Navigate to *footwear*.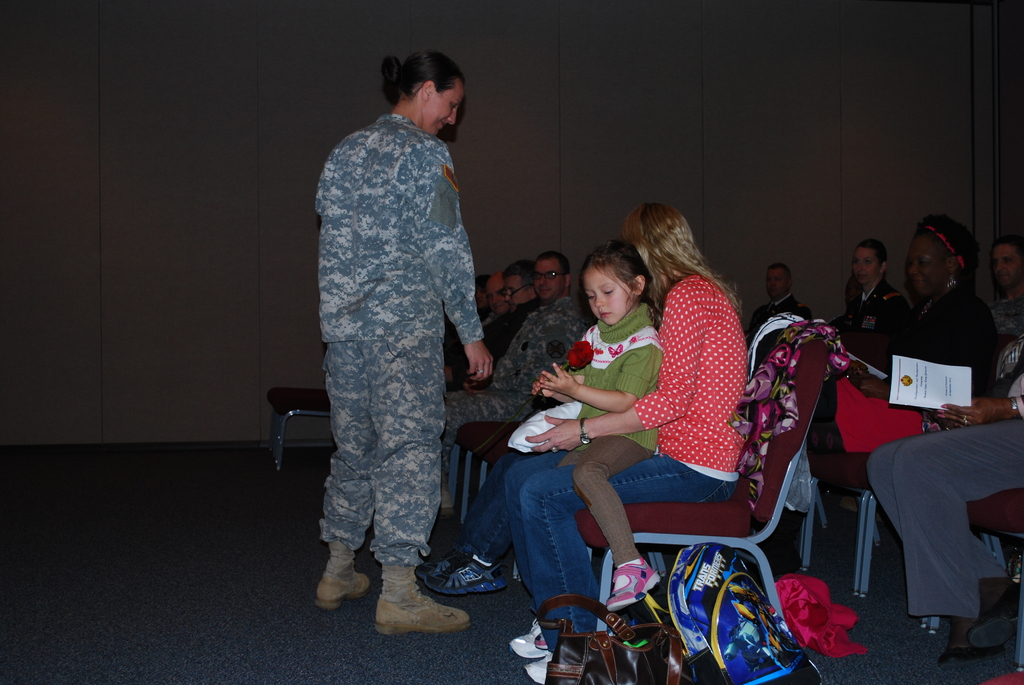
Navigation target: crop(509, 620, 548, 657).
